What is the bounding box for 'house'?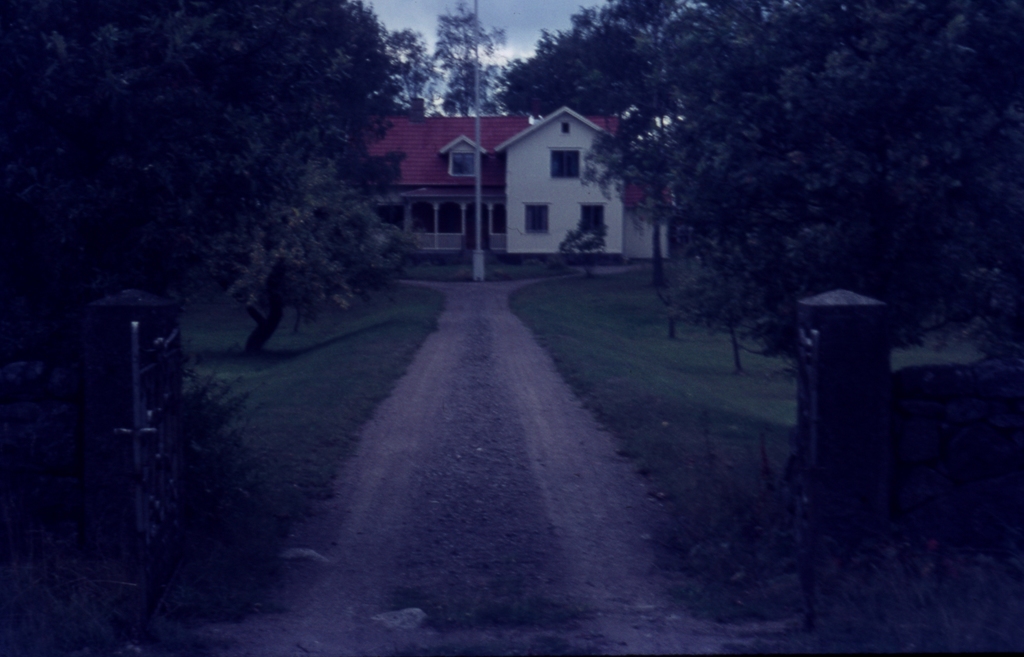
x1=376 y1=86 x2=655 y2=273.
